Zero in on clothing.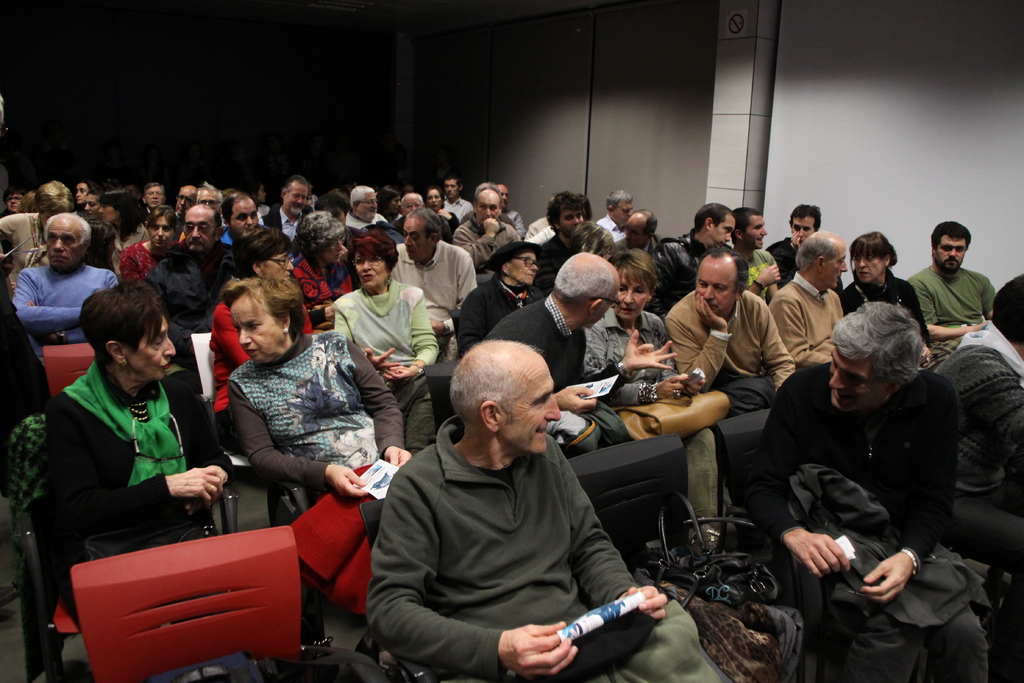
Zeroed in: select_region(755, 252, 781, 298).
